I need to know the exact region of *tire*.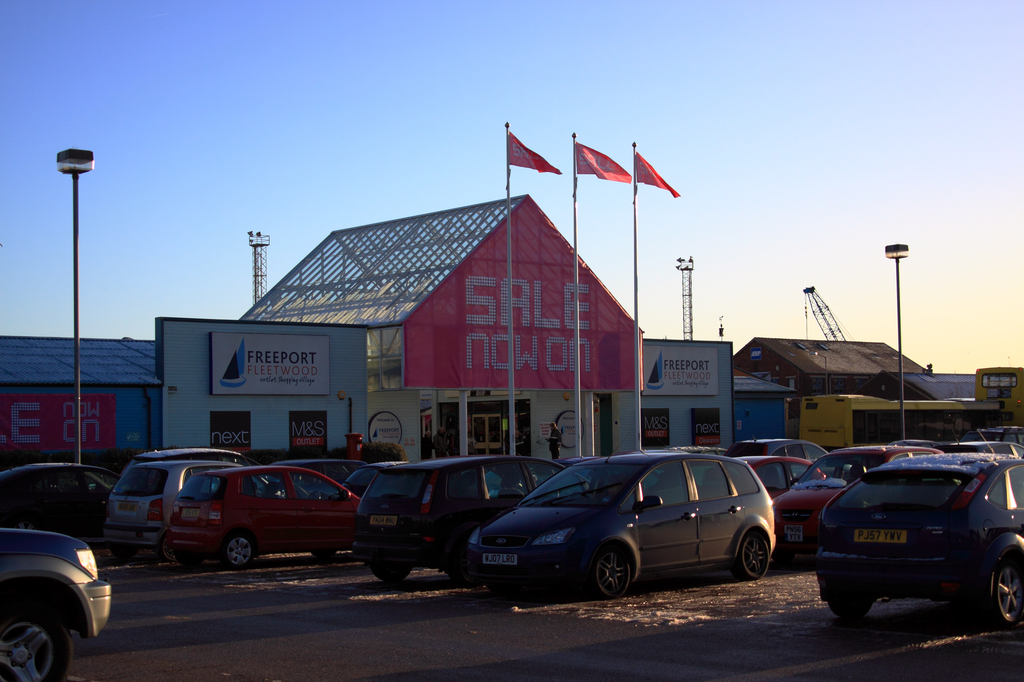
Region: 737 527 772 580.
